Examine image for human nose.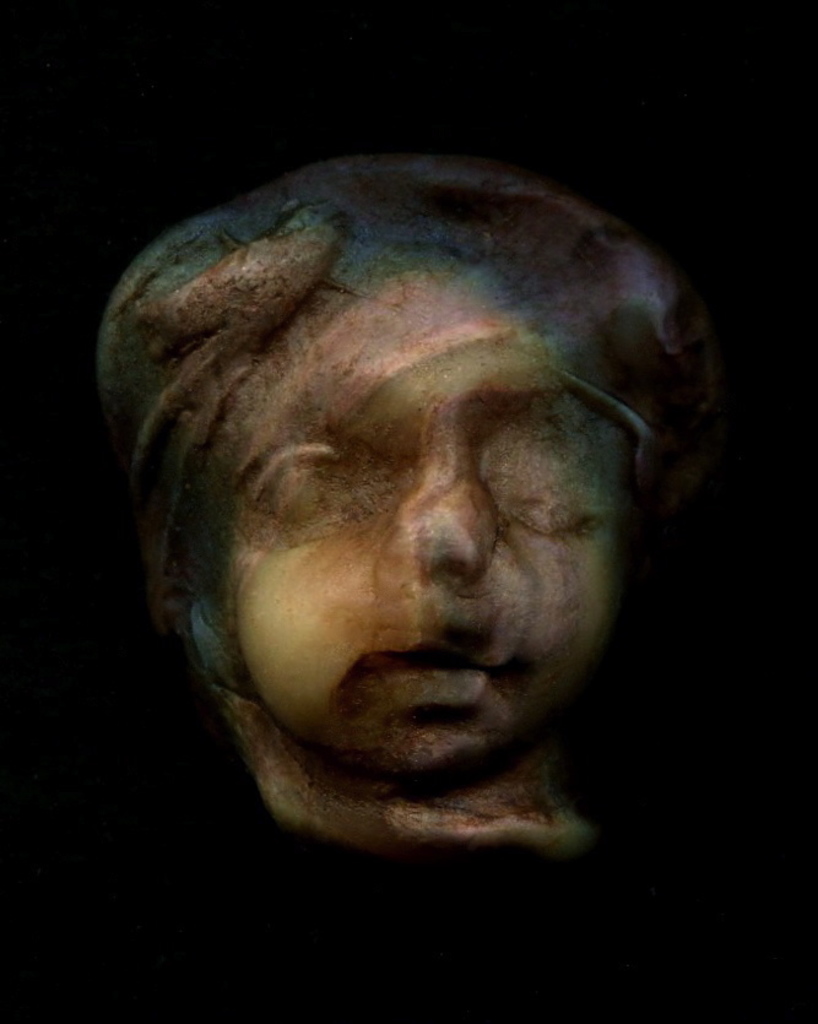
Examination result: 400/471/500/586.
